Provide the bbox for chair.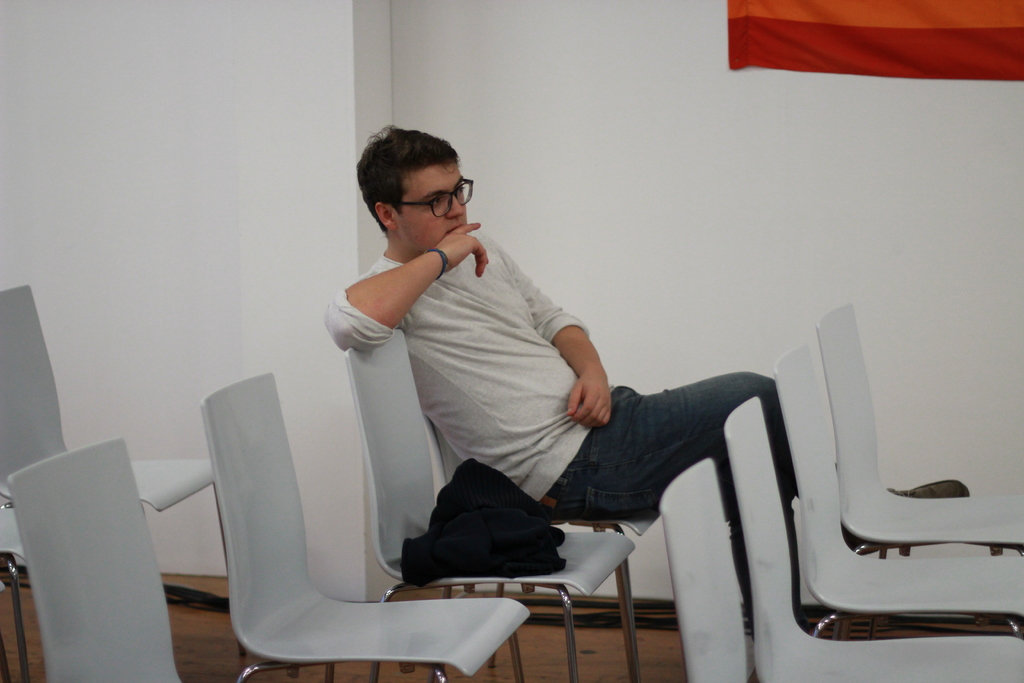
select_region(815, 298, 1023, 554).
